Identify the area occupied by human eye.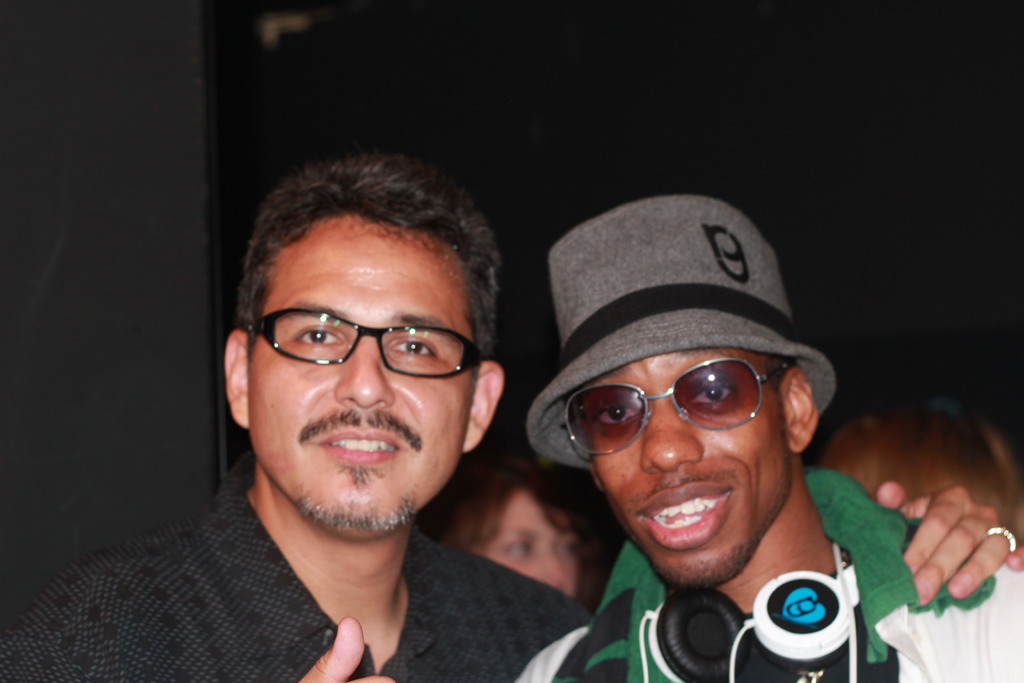
Area: BBox(552, 540, 576, 563).
